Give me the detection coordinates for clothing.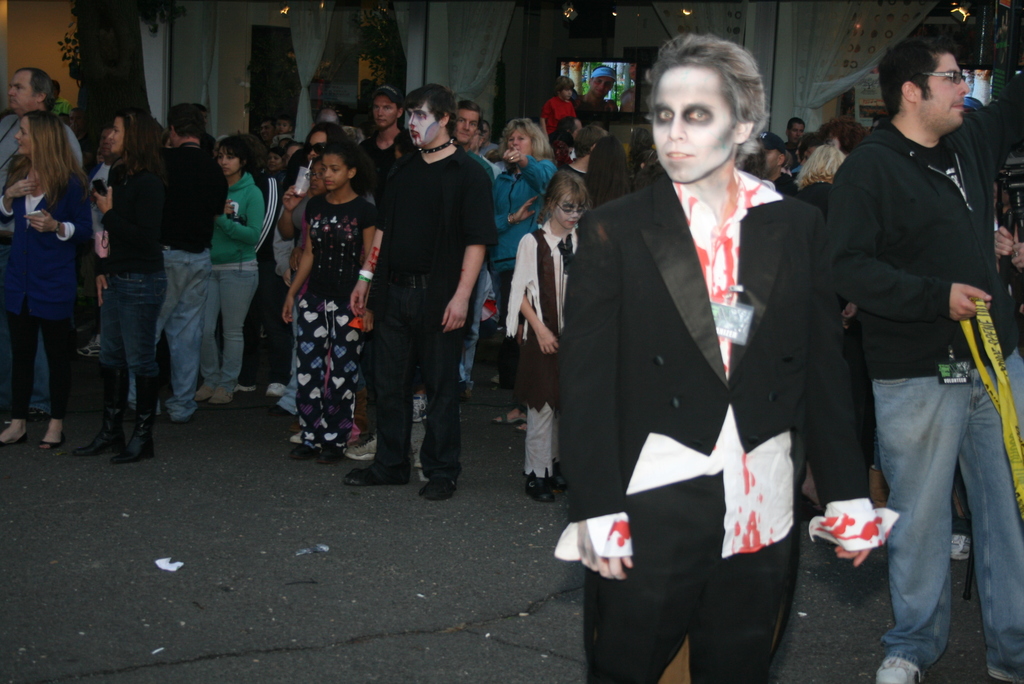
202:175:264:399.
